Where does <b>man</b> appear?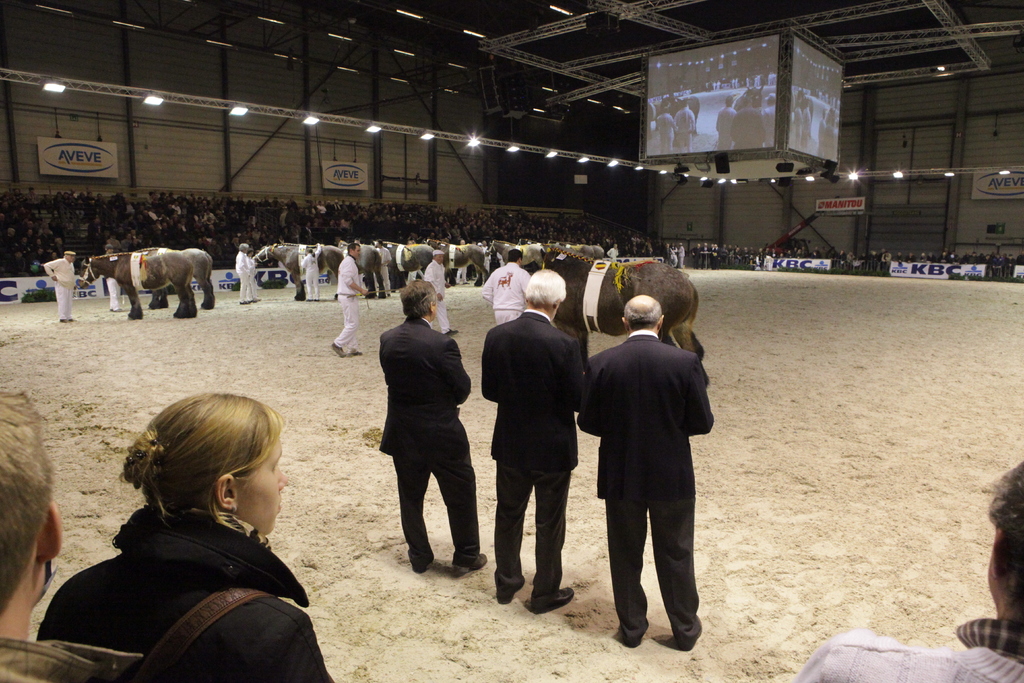
Appears at bbox=[44, 251, 77, 324].
